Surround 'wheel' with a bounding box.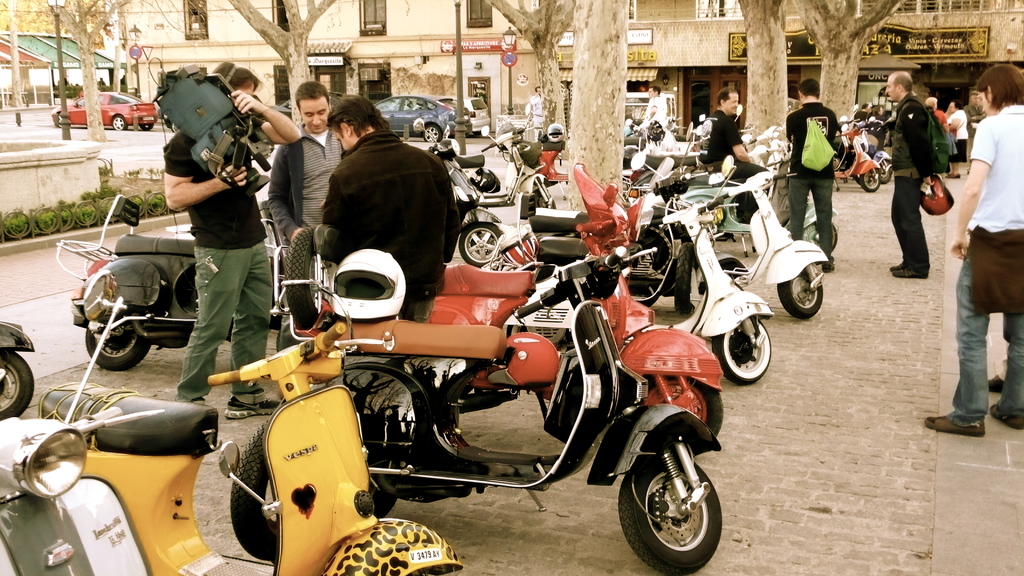
crop(712, 317, 772, 385).
